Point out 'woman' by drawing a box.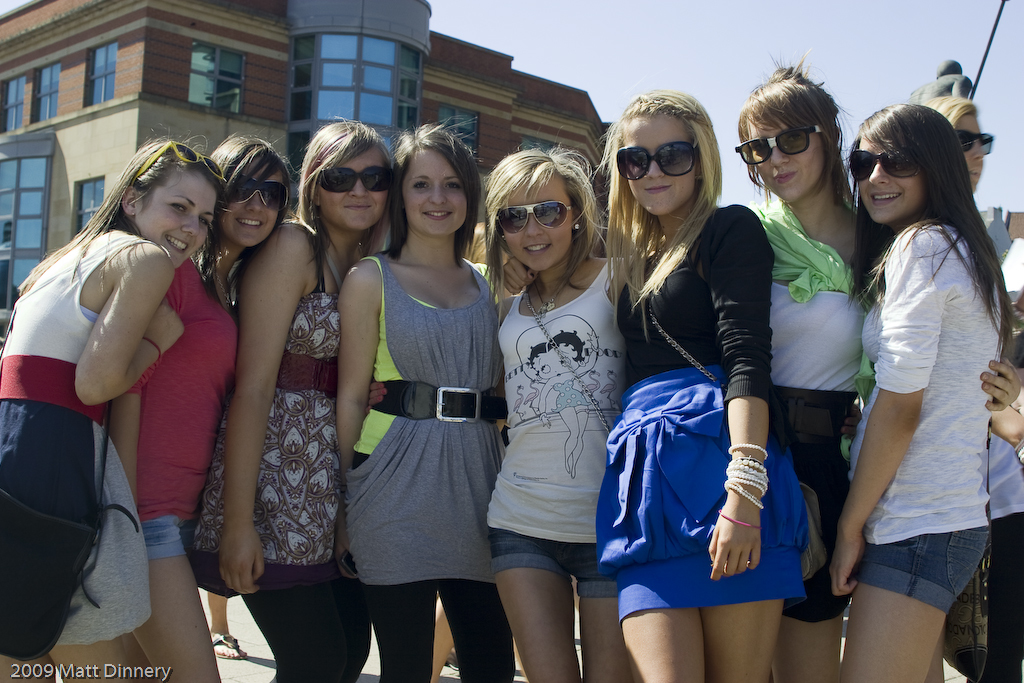
(100, 129, 299, 682).
